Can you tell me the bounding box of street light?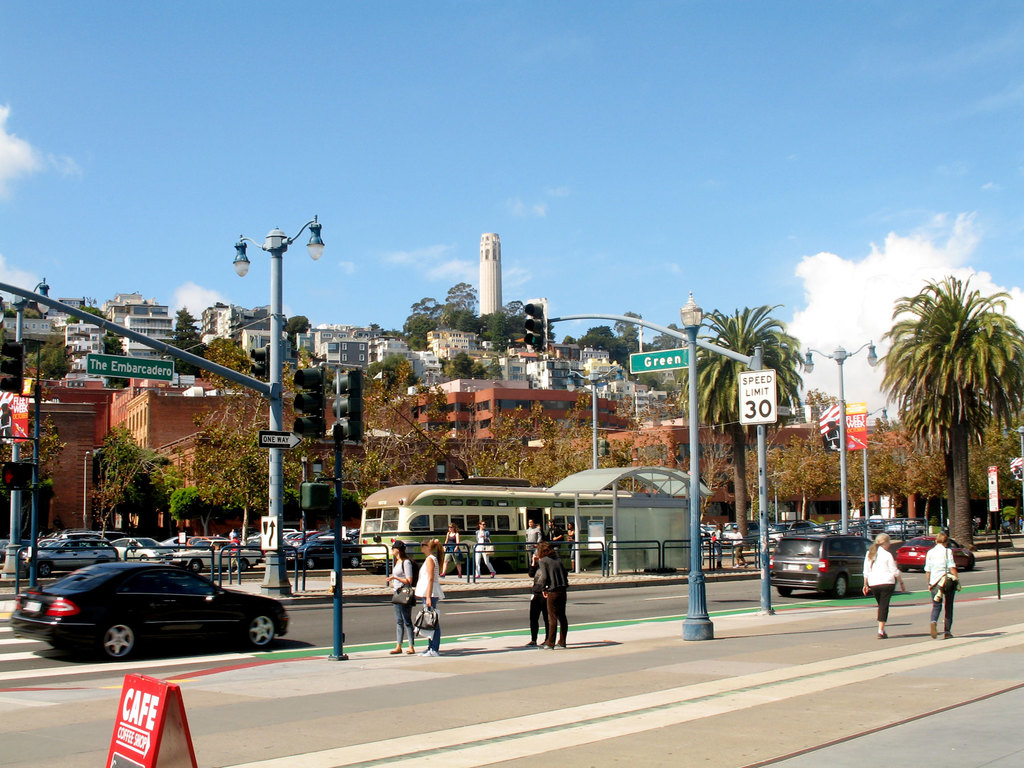
(x1=792, y1=342, x2=878, y2=540).
